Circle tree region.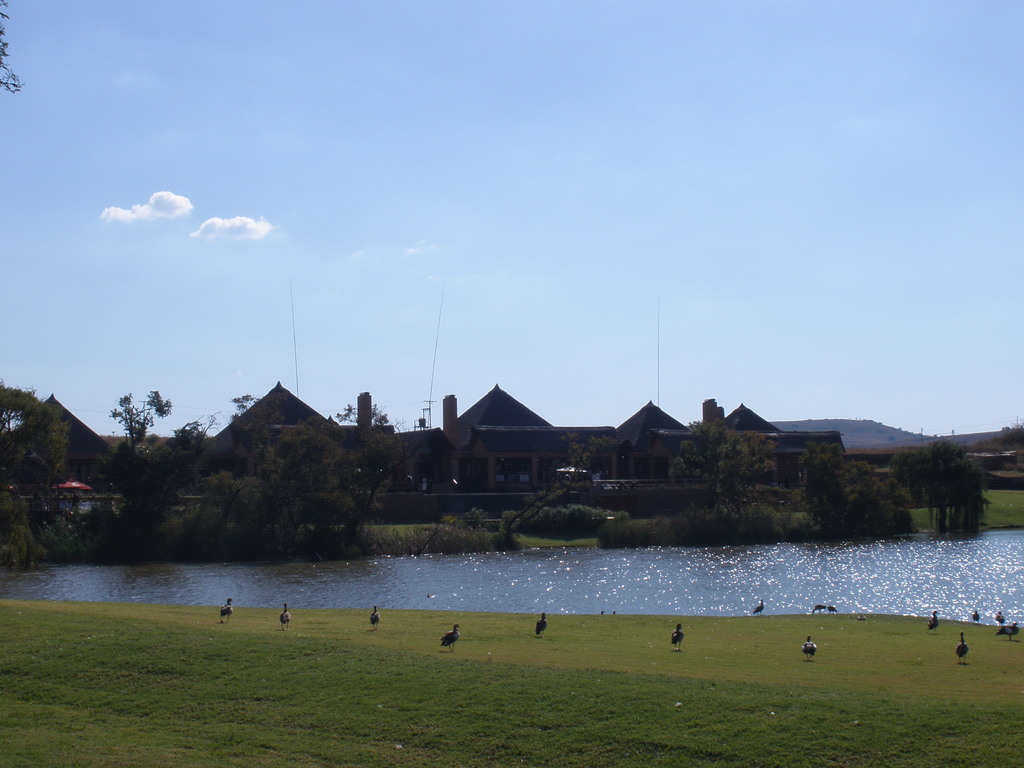
Region: bbox=[666, 420, 781, 527].
